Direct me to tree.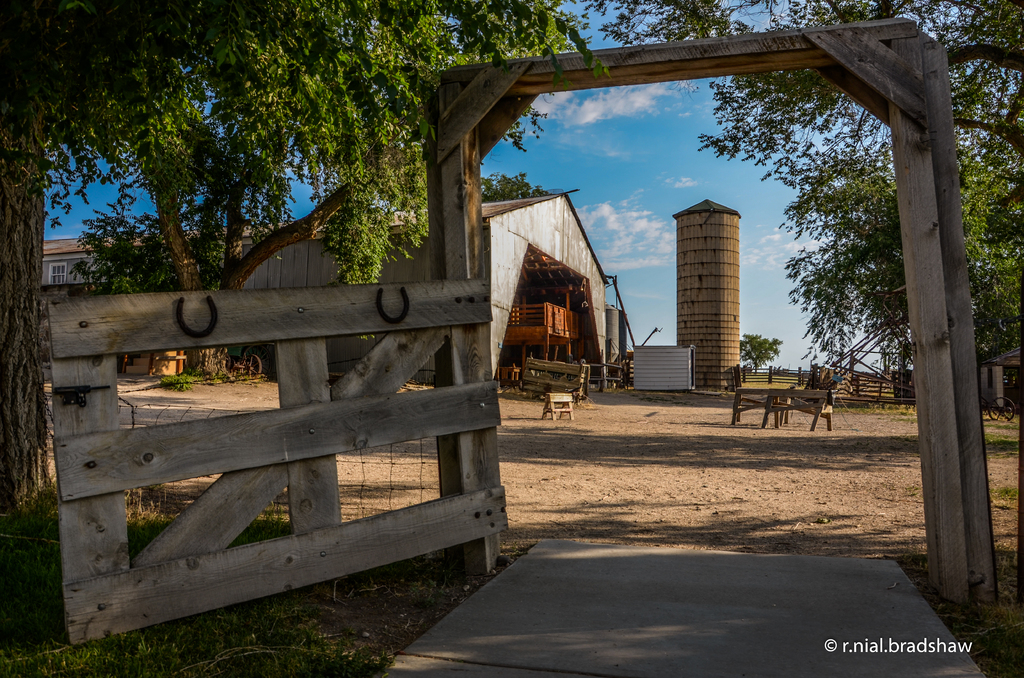
Direction: (left=0, top=0, right=611, bottom=515).
